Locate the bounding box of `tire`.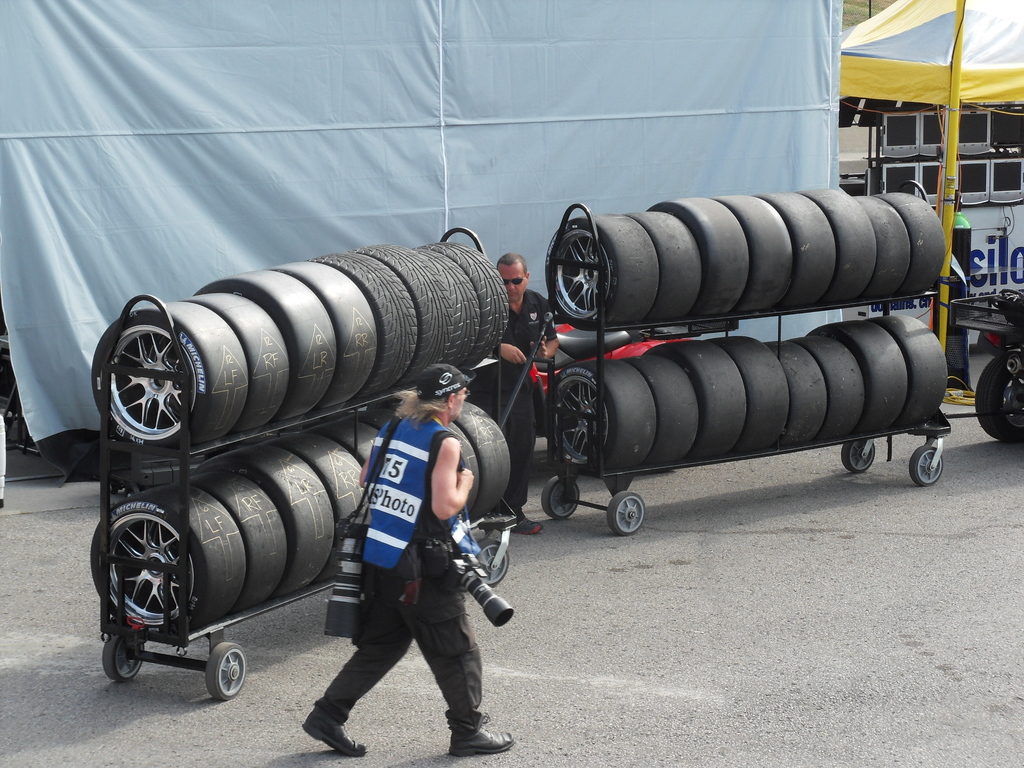
Bounding box: box=[415, 250, 479, 369].
